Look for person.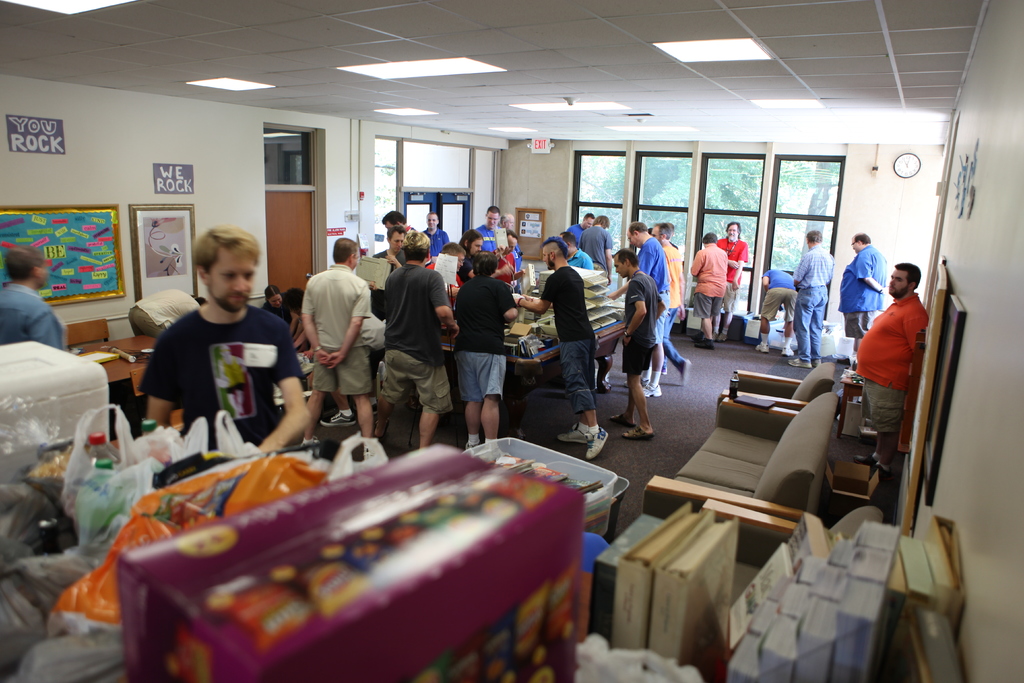
Found: [622,251,668,438].
